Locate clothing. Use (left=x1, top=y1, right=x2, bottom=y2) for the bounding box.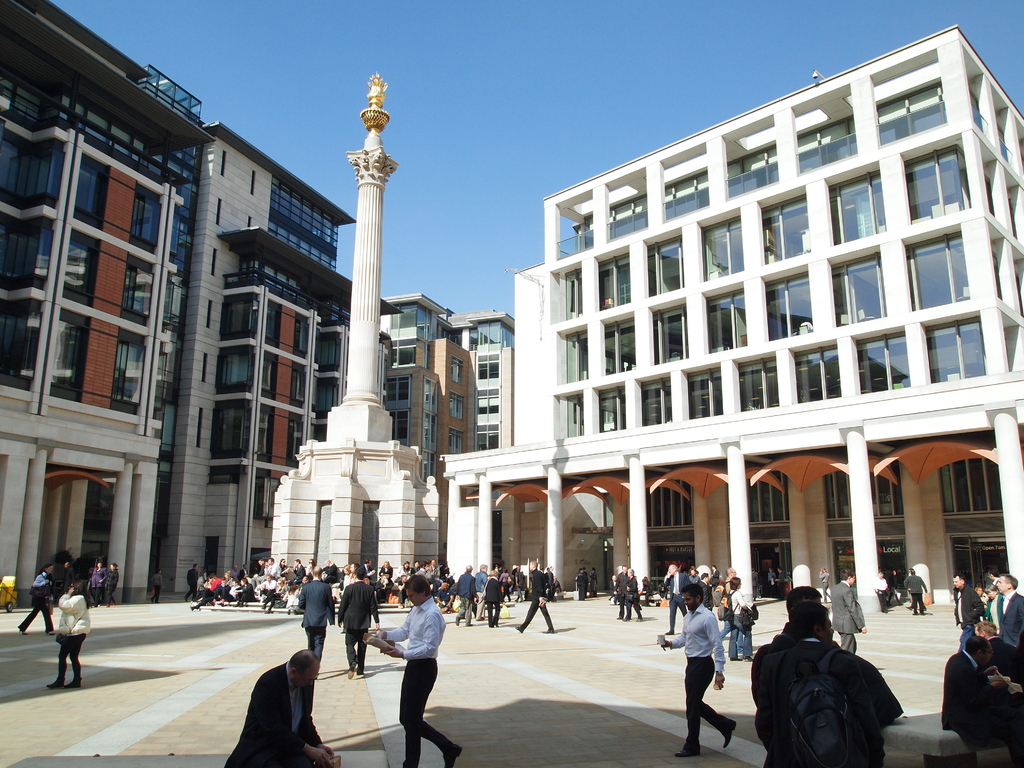
(left=335, top=575, right=380, bottom=675).
